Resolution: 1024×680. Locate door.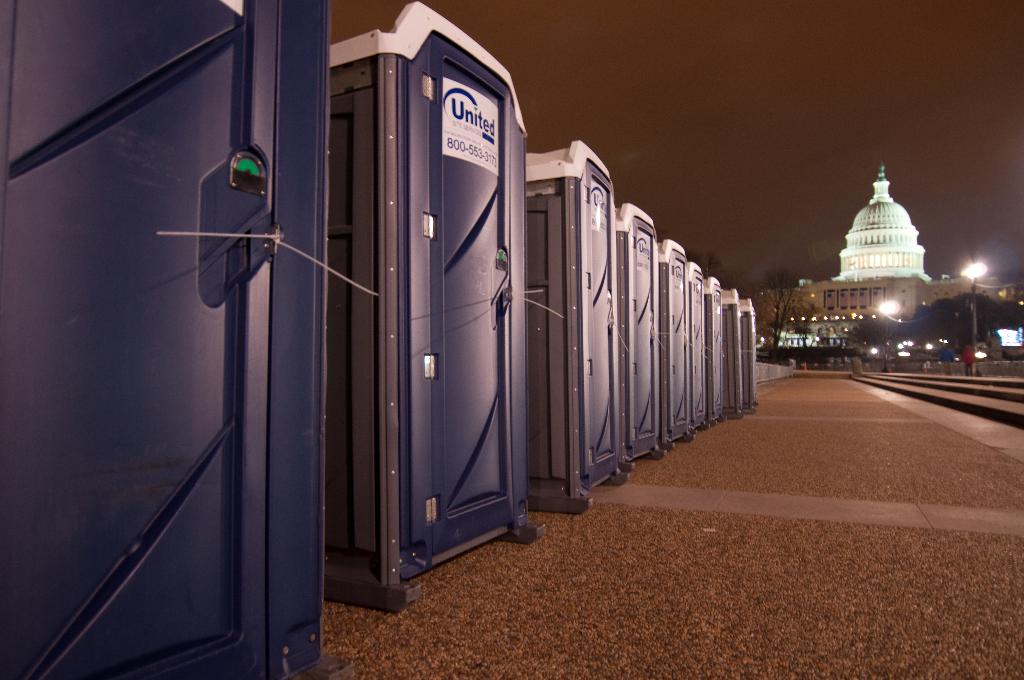
locate(692, 278, 709, 433).
